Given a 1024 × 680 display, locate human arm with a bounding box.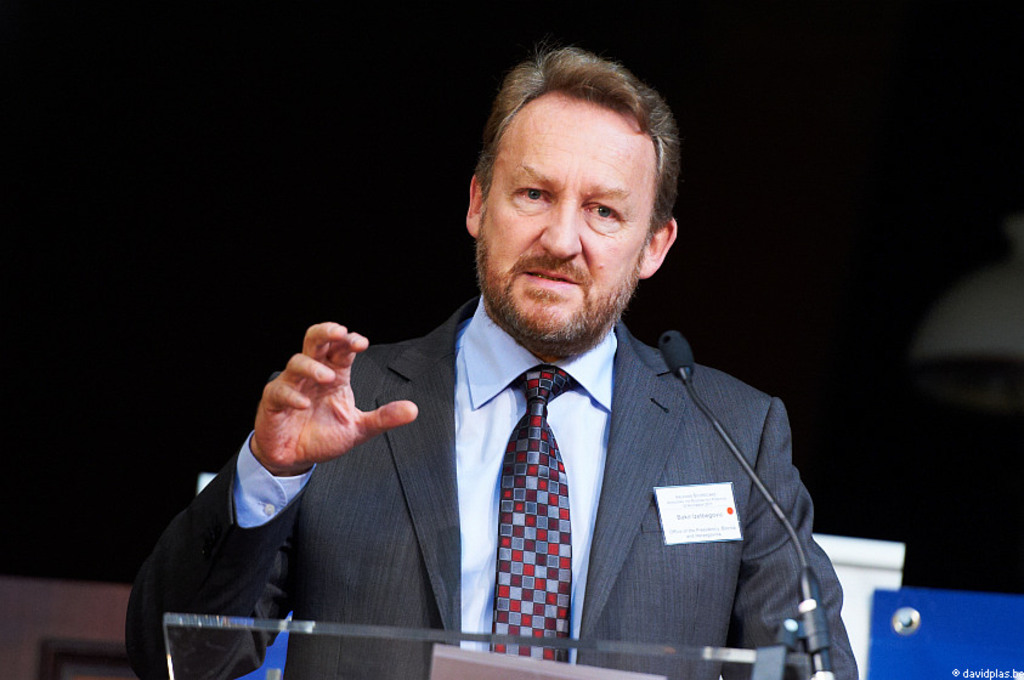
Located: locate(734, 386, 867, 679).
